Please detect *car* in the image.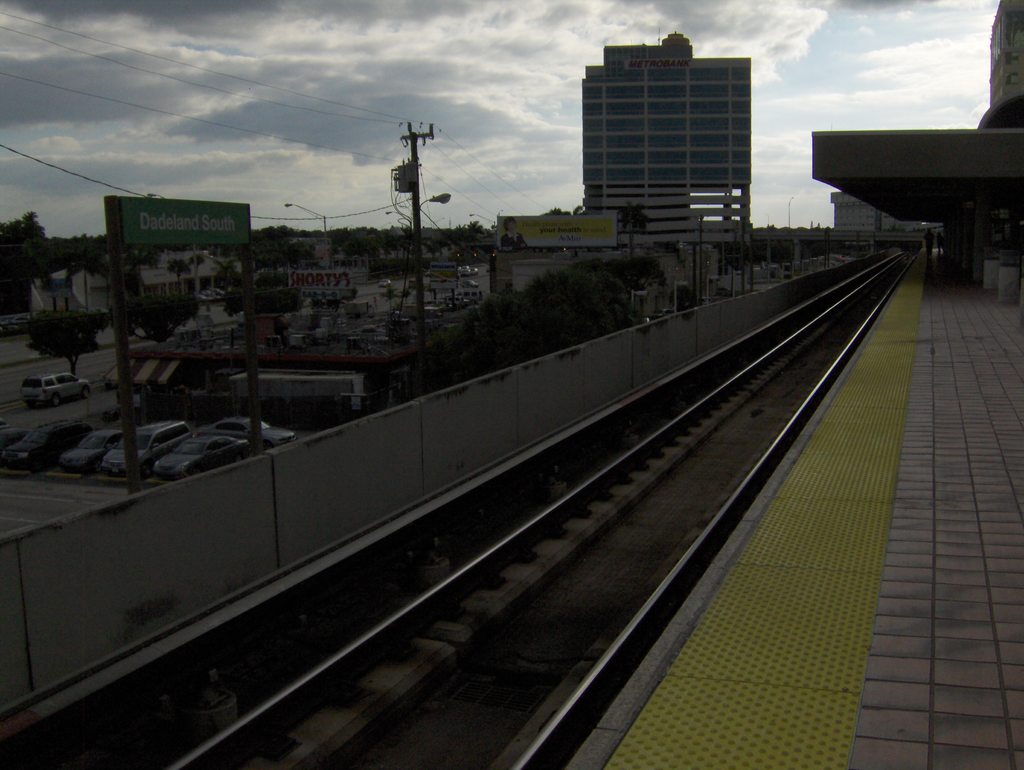
<box>20,364,99,408</box>.
